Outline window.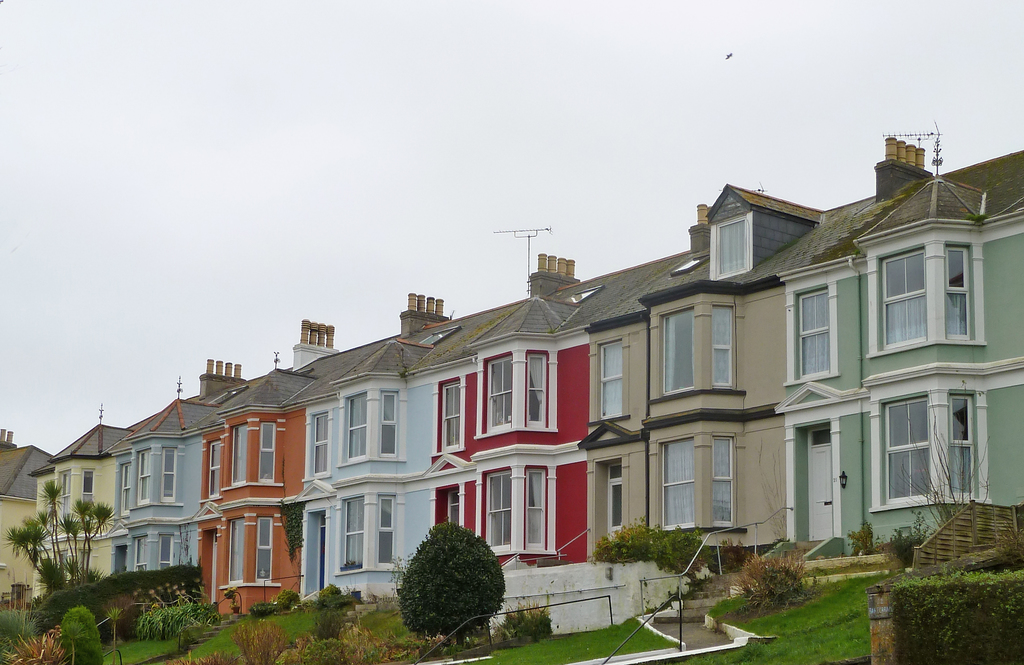
Outline: bbox=[945, 243, 973, 344].
